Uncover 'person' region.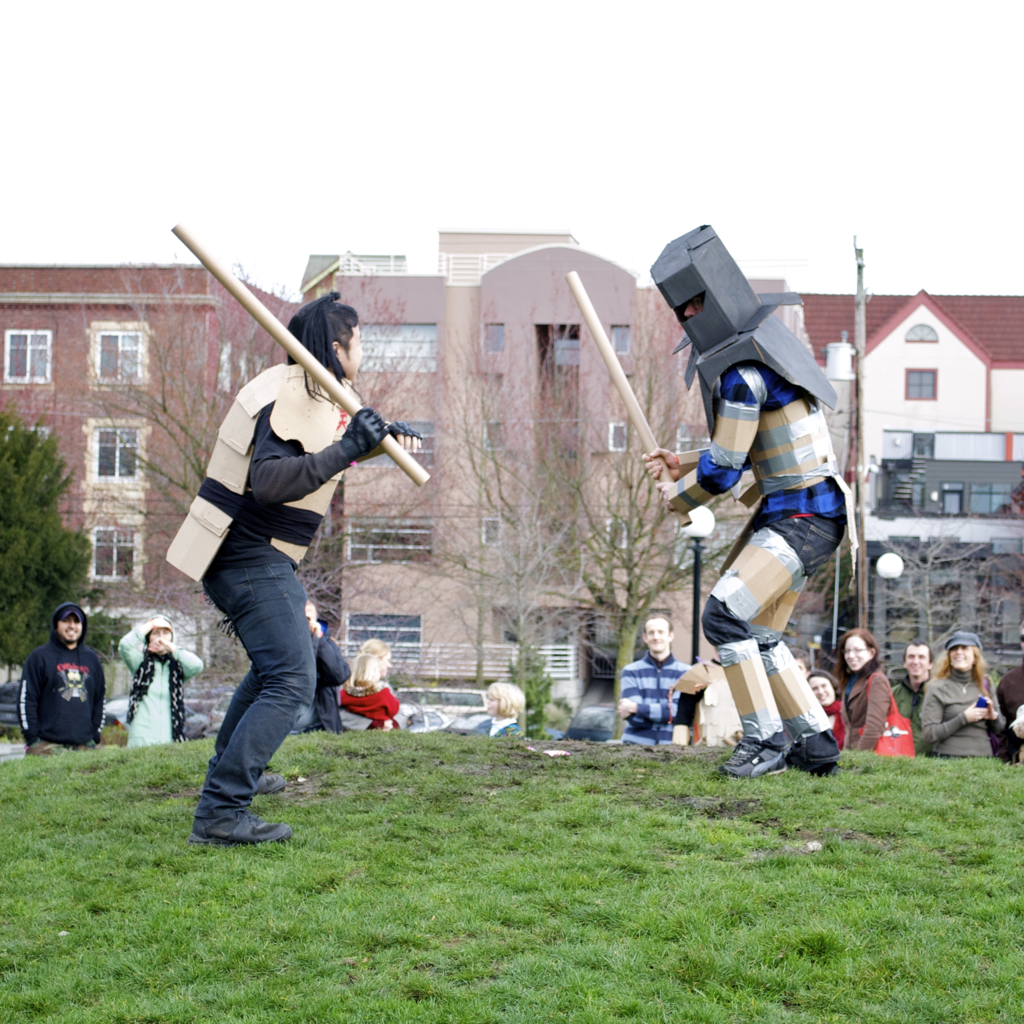
Uncovered: <box>157,290,421,838</box>.
